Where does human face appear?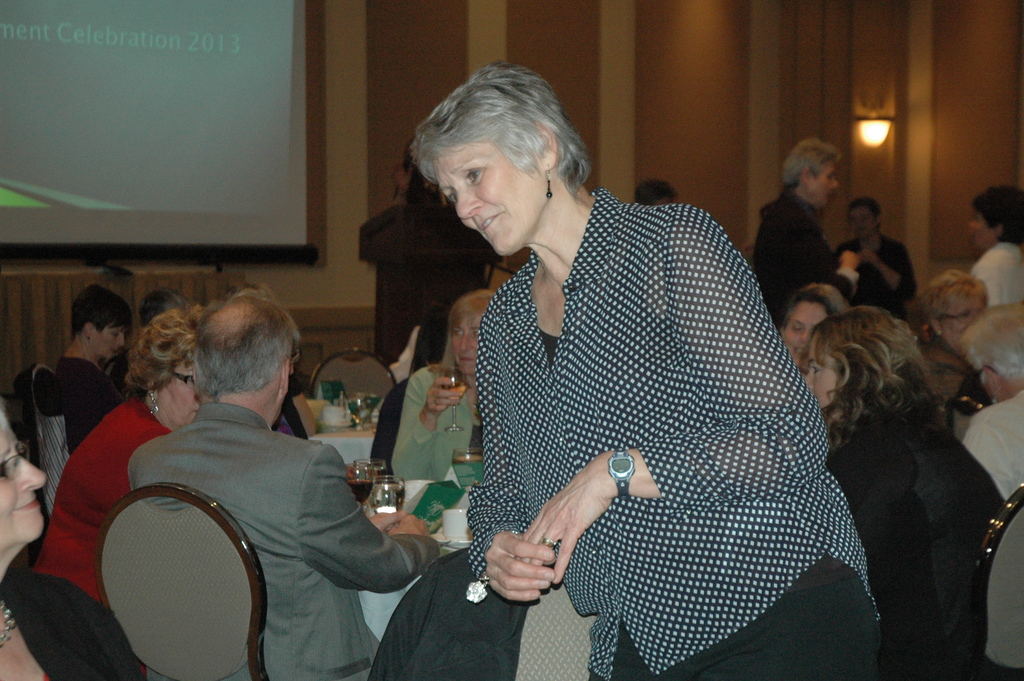
Appears at (807, 344, 843, 409).
